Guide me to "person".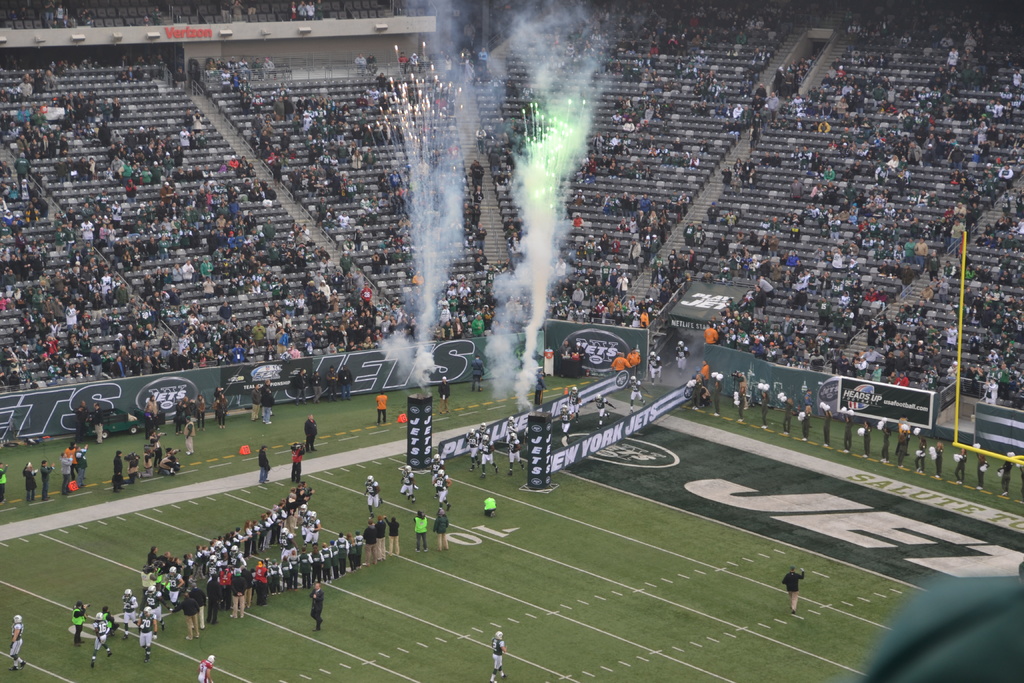
Guidance: <bbox>504, 413, 520, 446</bbox>.
